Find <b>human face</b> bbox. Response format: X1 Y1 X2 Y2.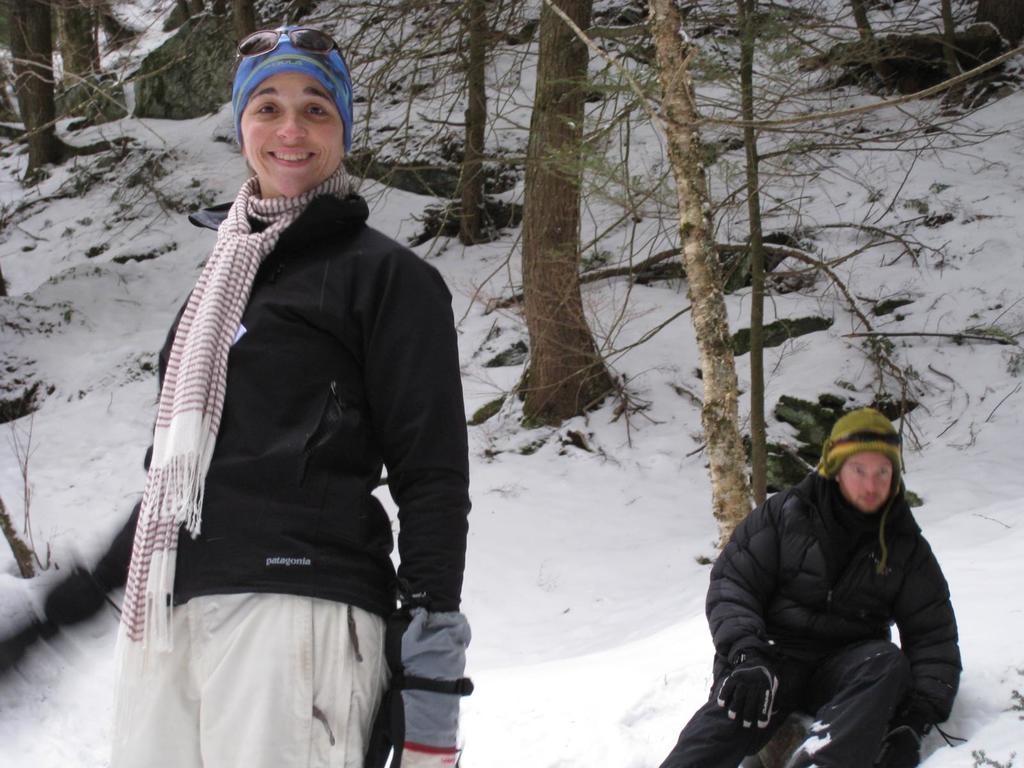
244 61 342 194.
